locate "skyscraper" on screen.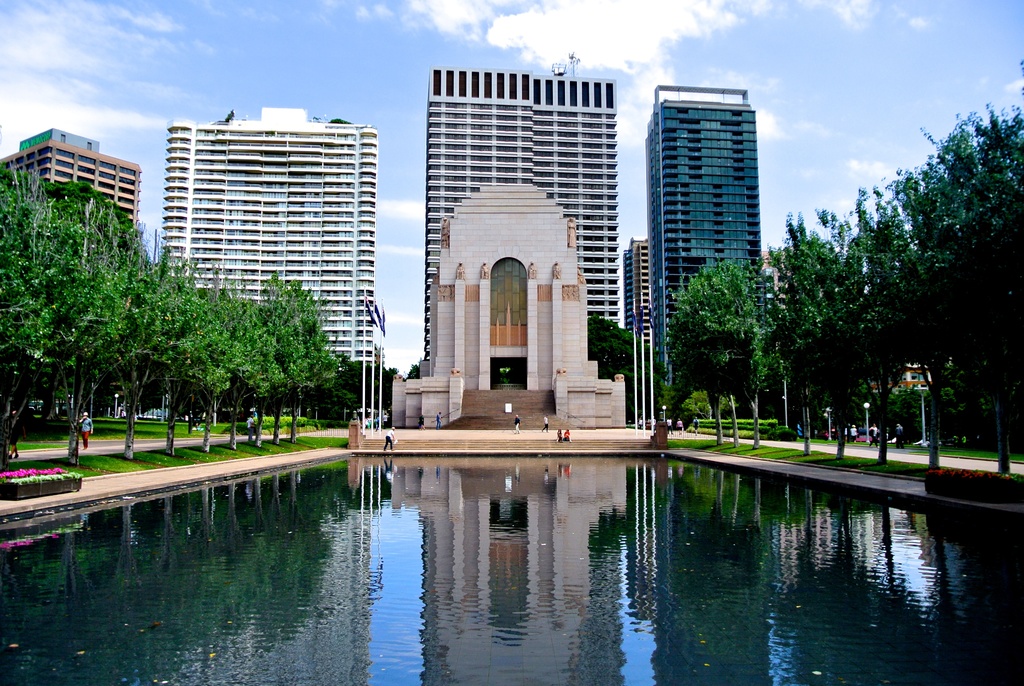
On screen at (158,105,383,409).
